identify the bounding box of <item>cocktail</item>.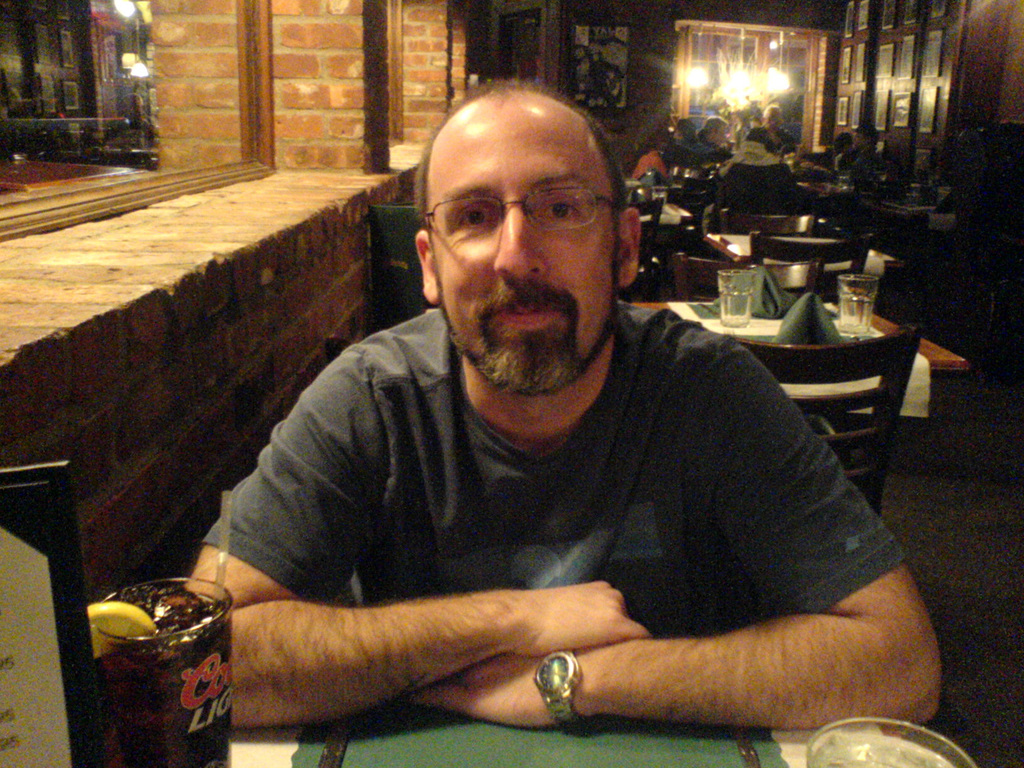
l=74, t=577, r=235, b=748.
